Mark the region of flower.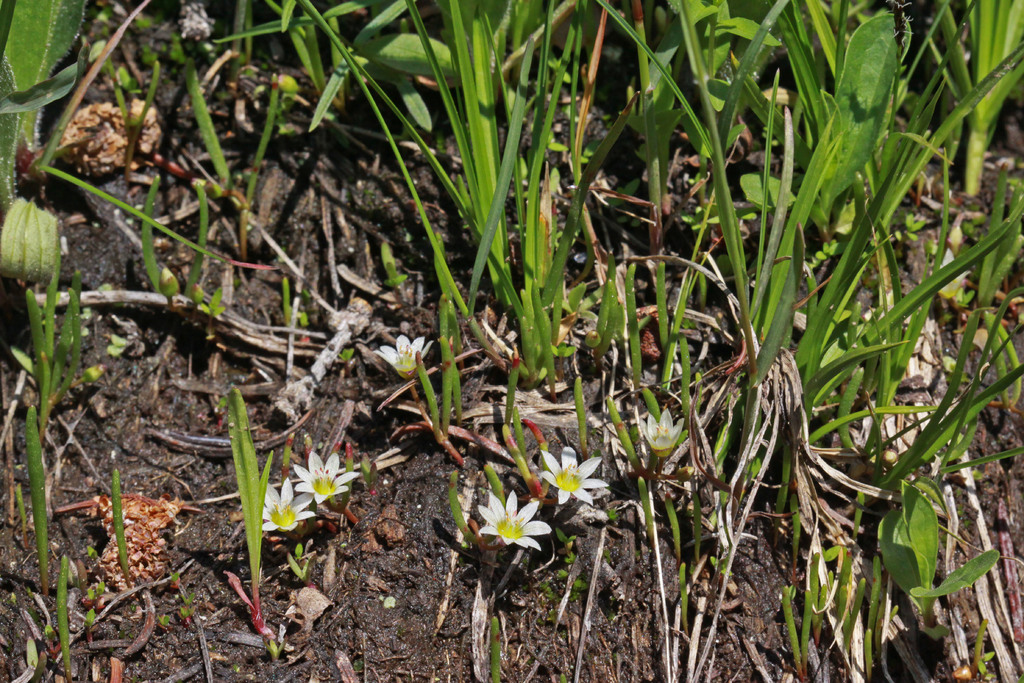
Region: (x1=472, y1=492, x2=551, y2=556).
